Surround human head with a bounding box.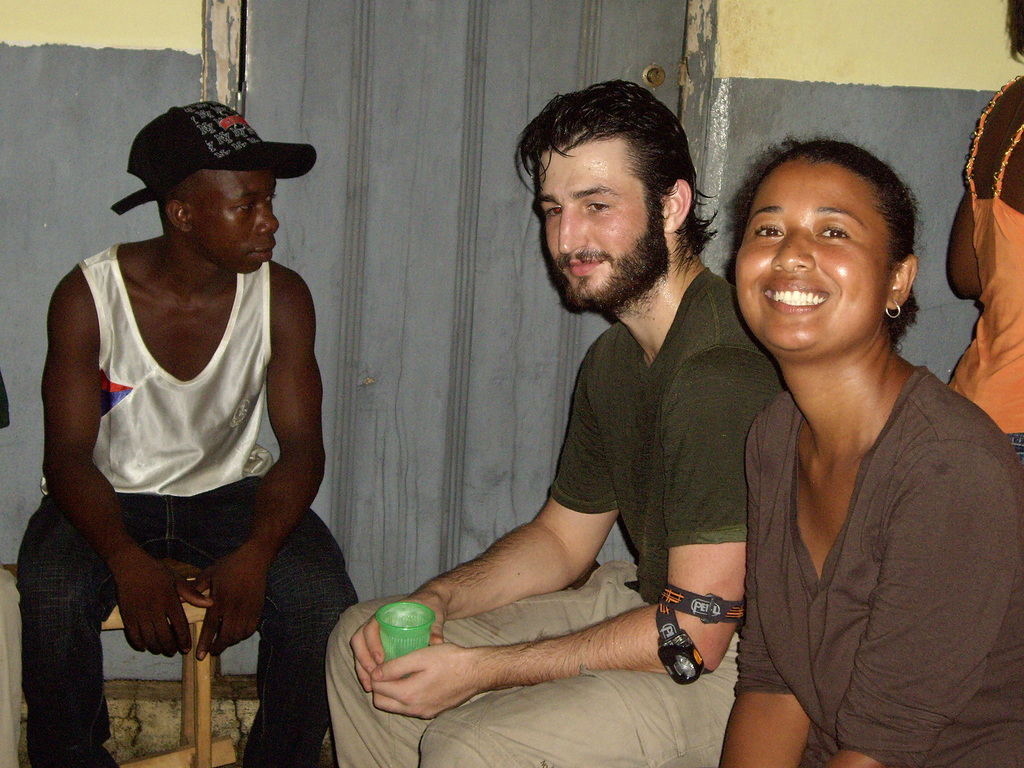
pyautogui.locateOnScreen(128, 99, 280, 274).
